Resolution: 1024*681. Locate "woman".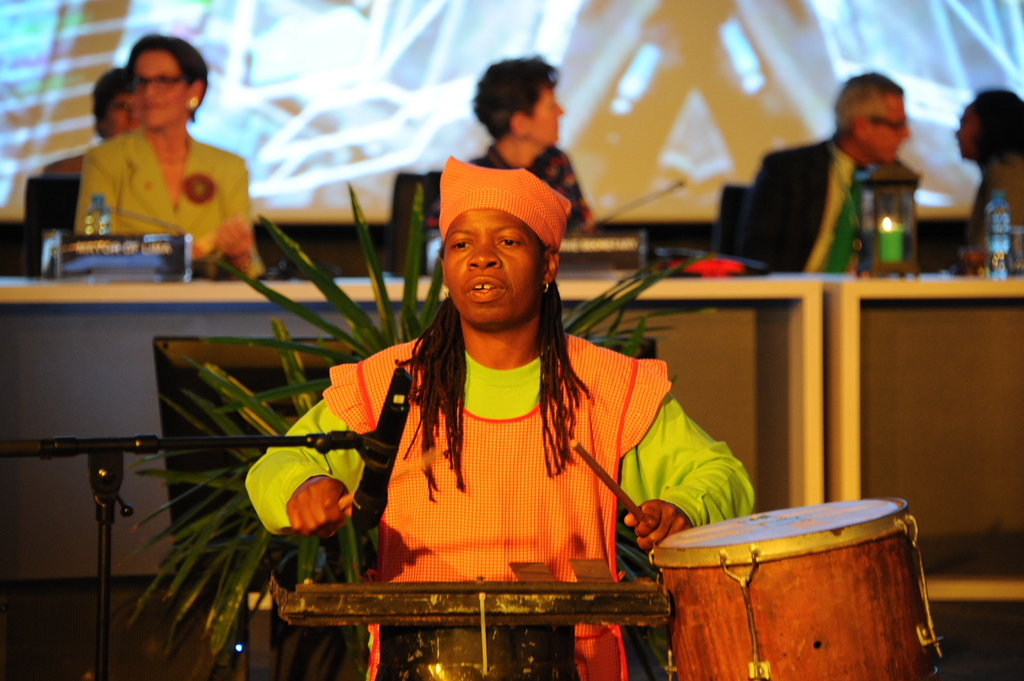
260, 150, 732, 631.
